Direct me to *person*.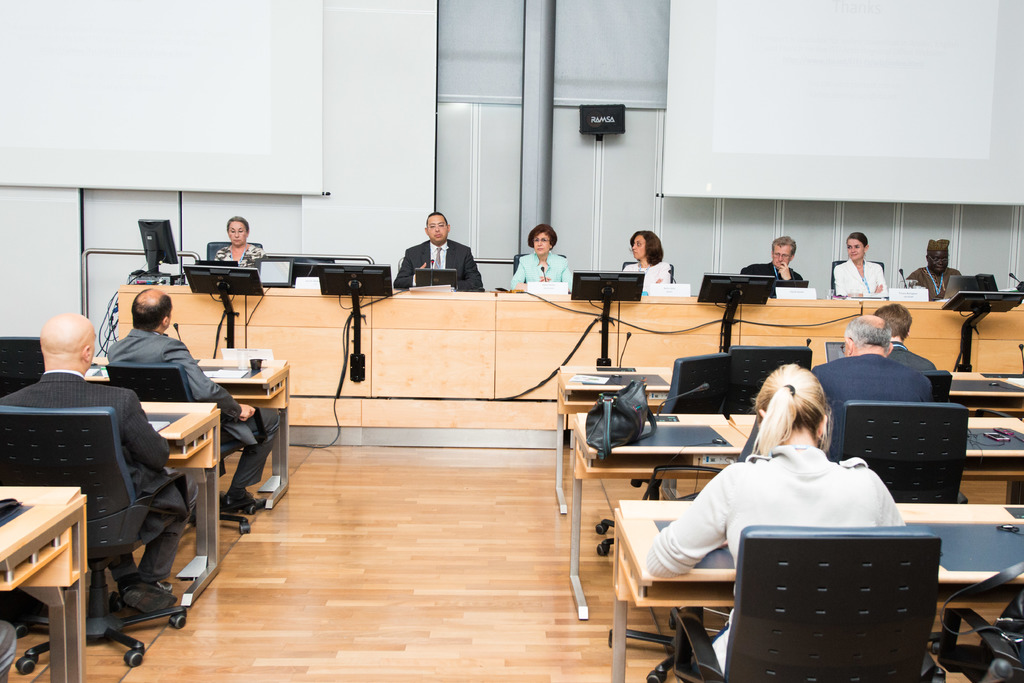
Direction: Rect(624, 230, 673, 297).
